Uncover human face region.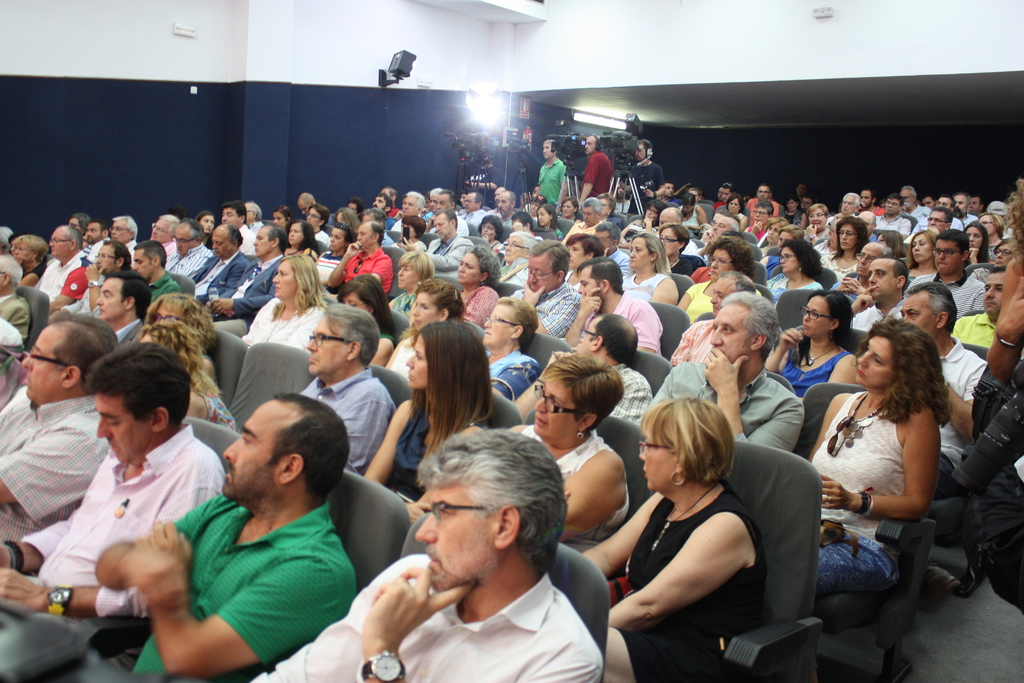
Uncovered: {"x1": 777, "y1": 229, "x2": 793, "y2": 251}.
